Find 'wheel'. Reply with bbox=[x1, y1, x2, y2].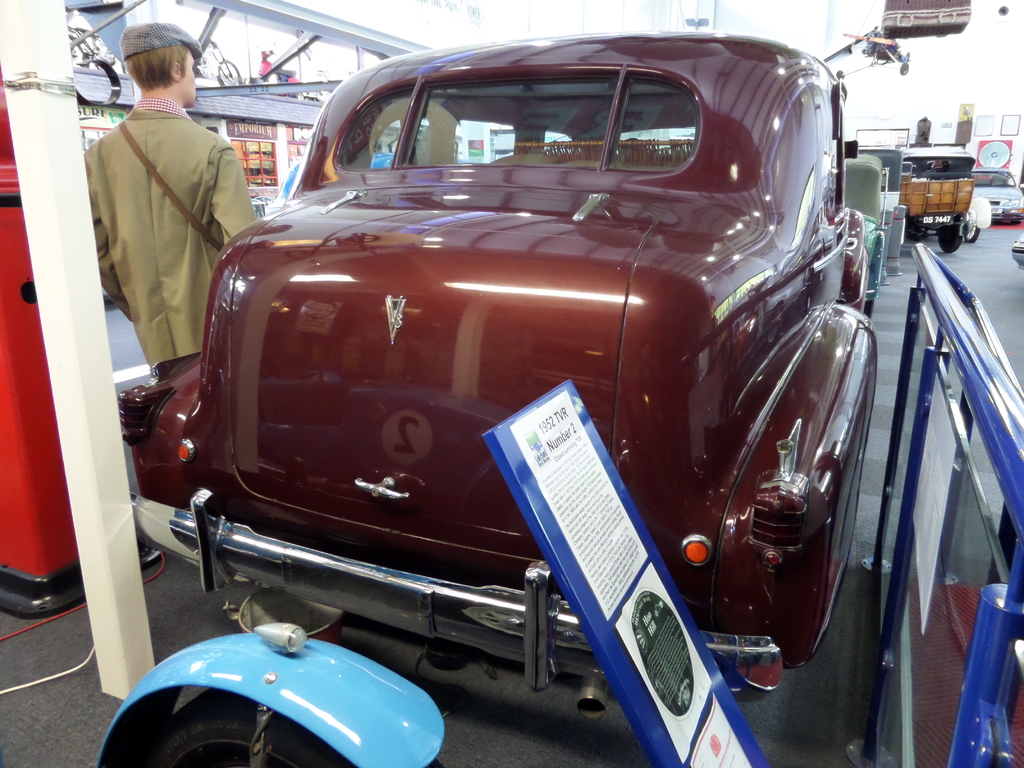
bbox=[964, 223, 982, 241].
